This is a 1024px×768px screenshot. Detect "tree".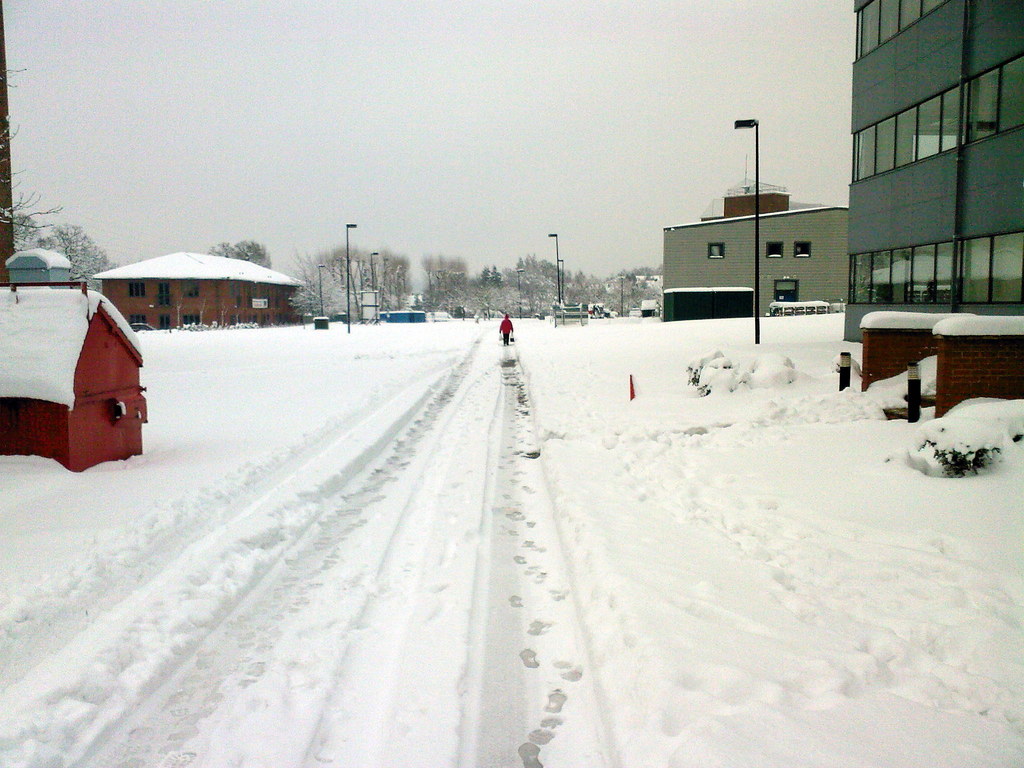
(207, 238, 271, 266).
